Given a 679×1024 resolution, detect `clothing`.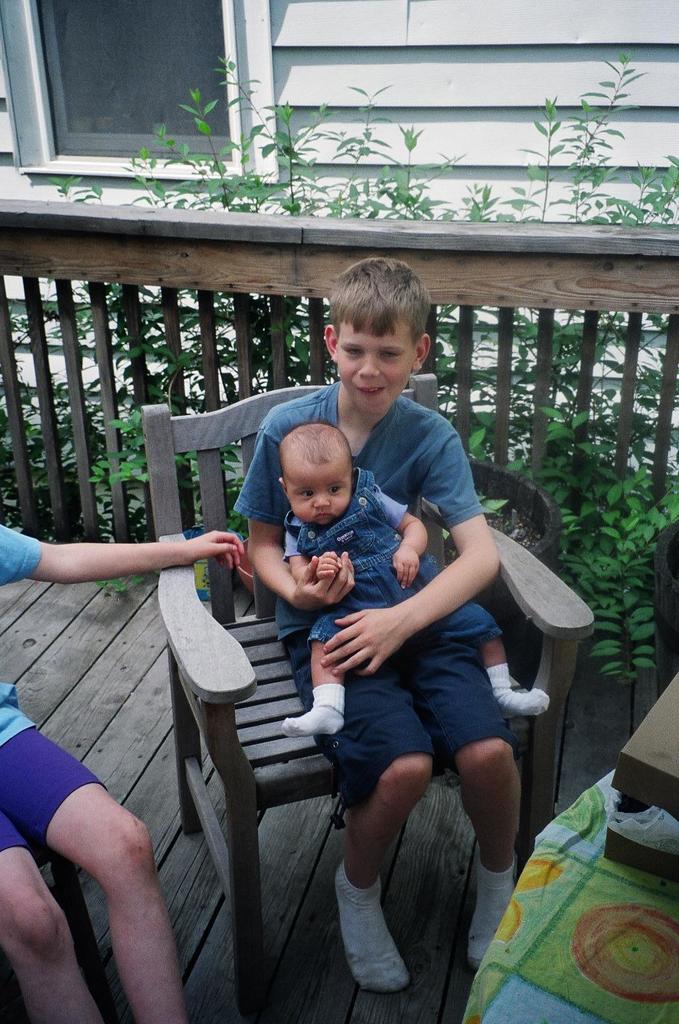
detection(283, 468, 501, 649).
